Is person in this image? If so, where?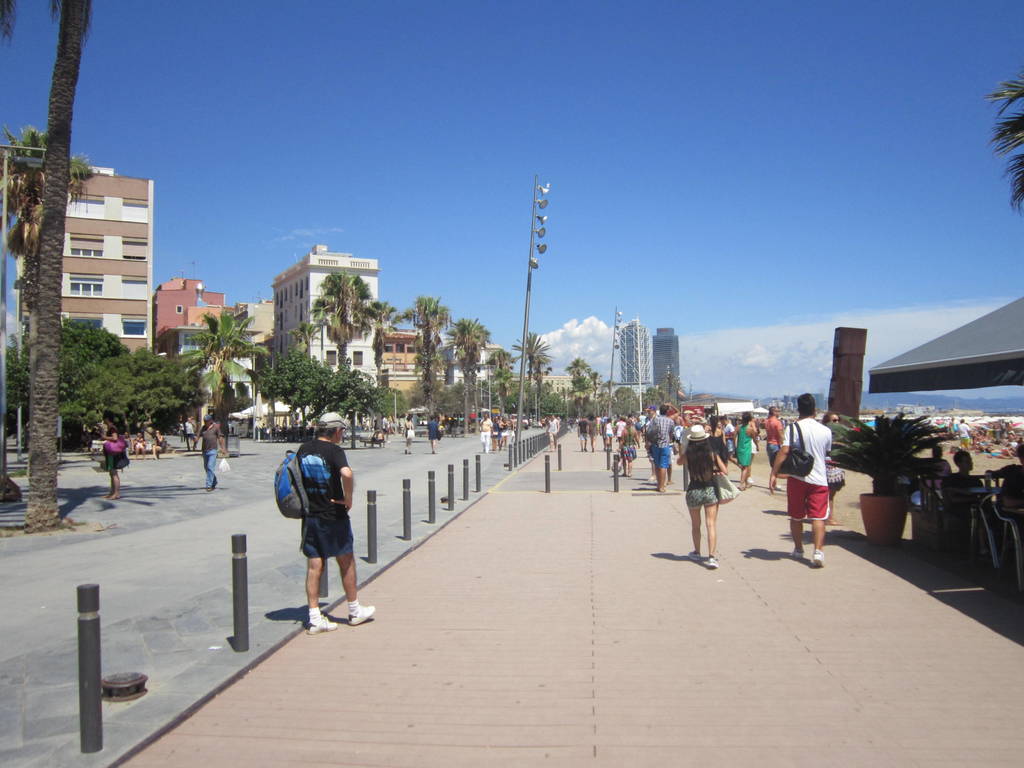
Yes, at bbox(586, 414, 598, 450).
